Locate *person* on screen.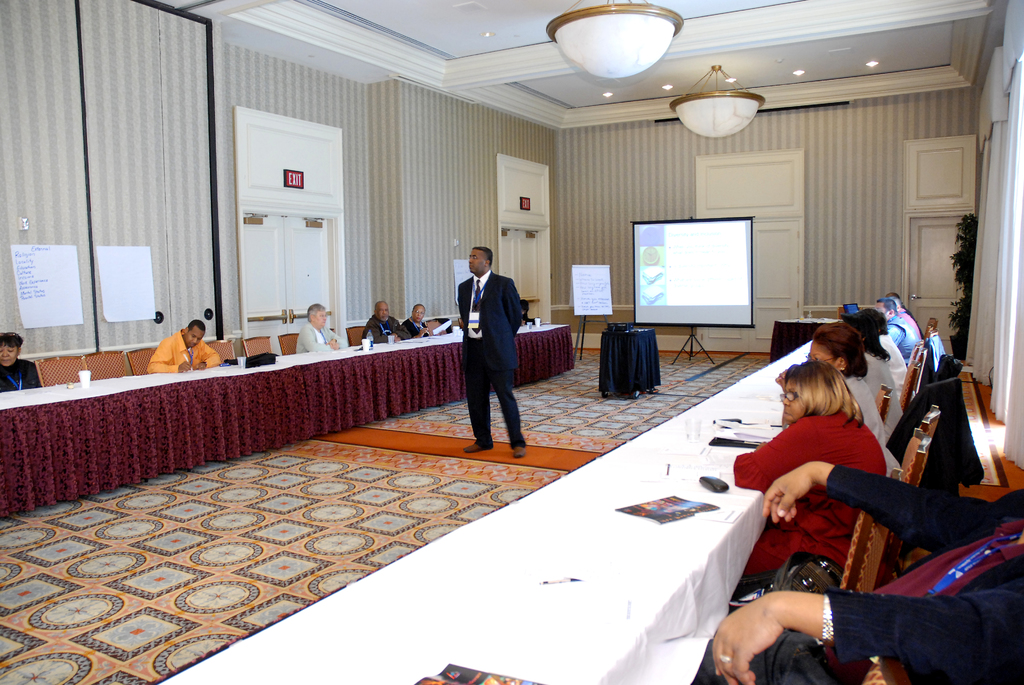
On screen at region(0, 328, 45, 394).
